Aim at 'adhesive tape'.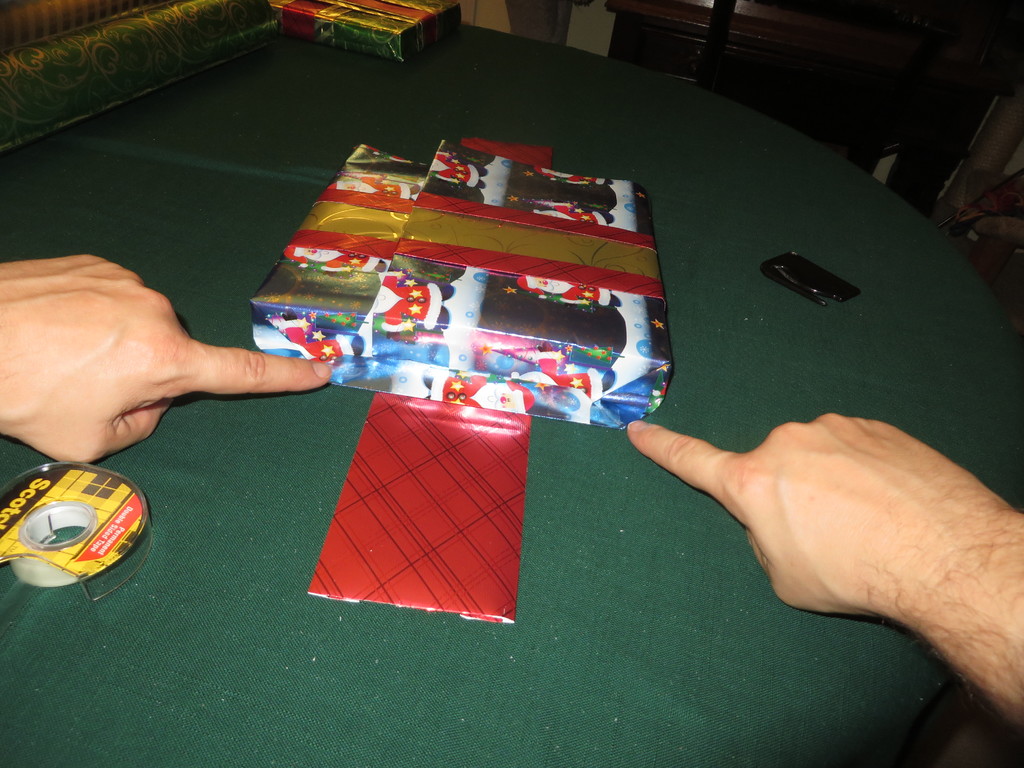
Aimed at box(6, 500, 97, 590).
